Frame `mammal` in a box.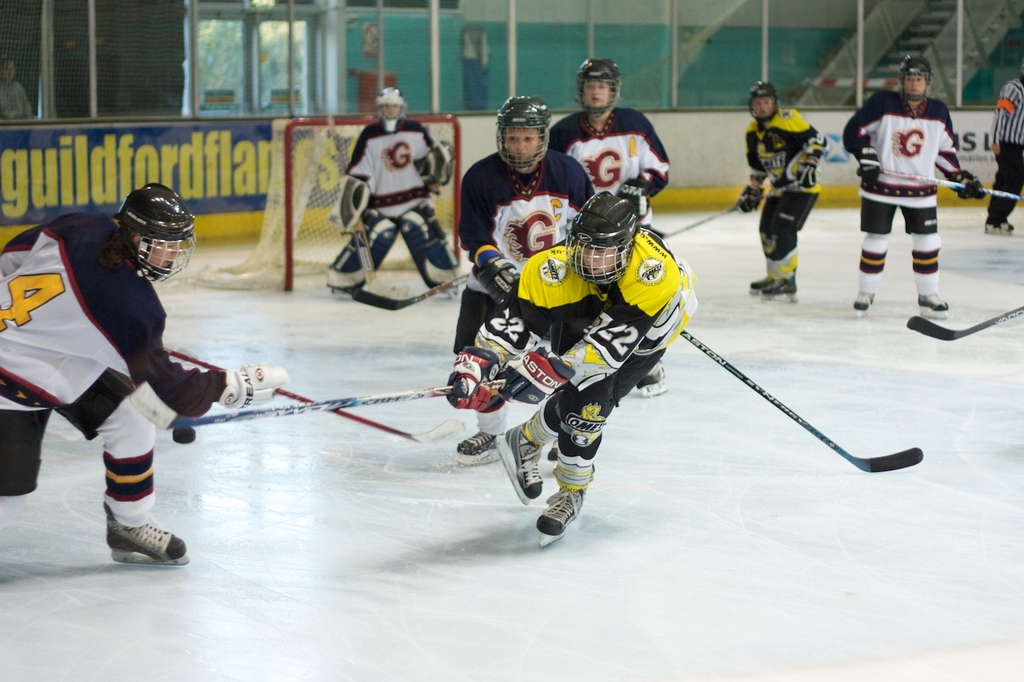
l=446, t=93, r=674, b=464.
